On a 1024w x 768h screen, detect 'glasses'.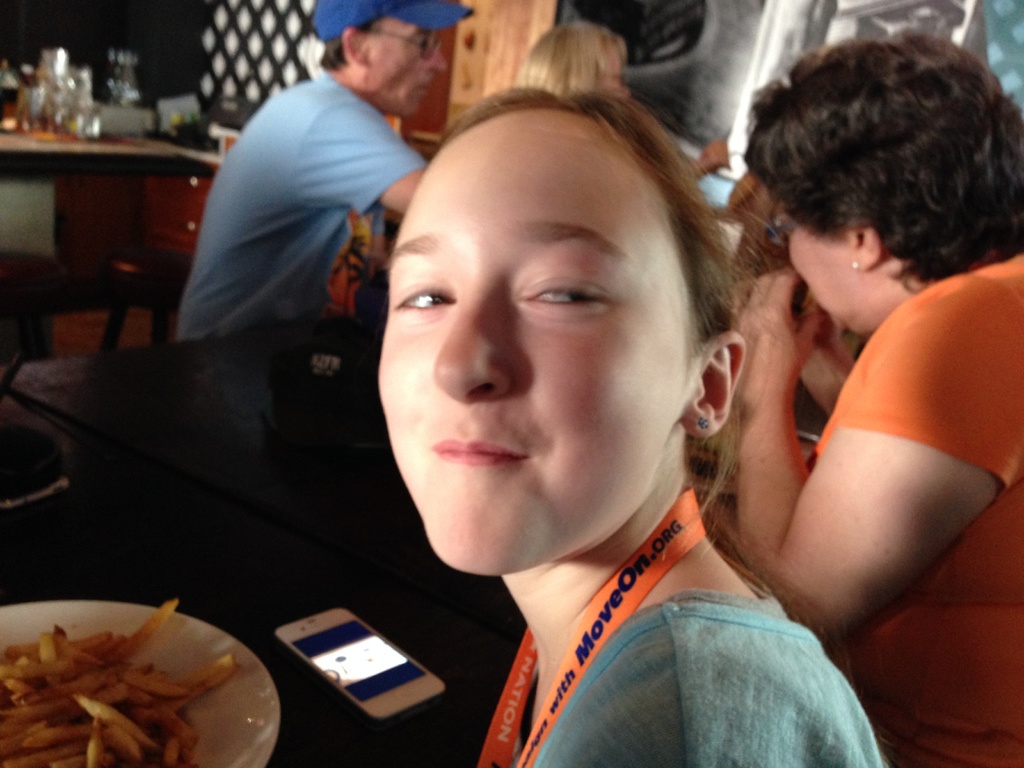
l=362, t=28, r=438, b=58.
